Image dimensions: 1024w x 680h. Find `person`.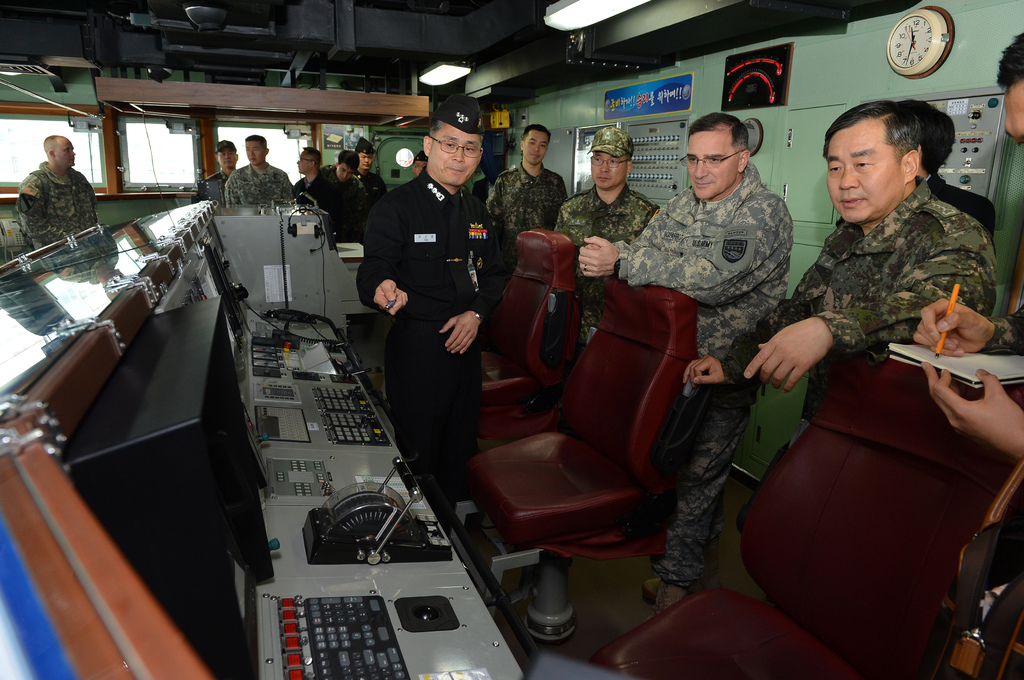
{"left": 745, "top": 90, "right": 1004, "bottom": 390}.
